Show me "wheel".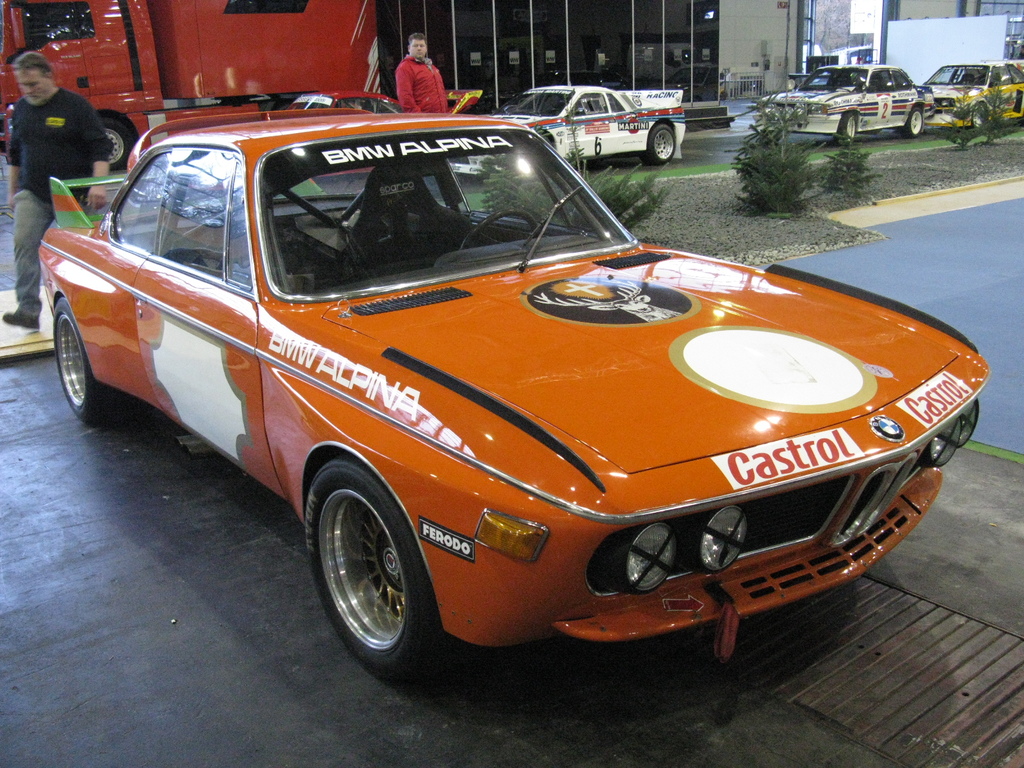
"wheel" is here: (x1=970, y1=104, x2=986, y2=127).
